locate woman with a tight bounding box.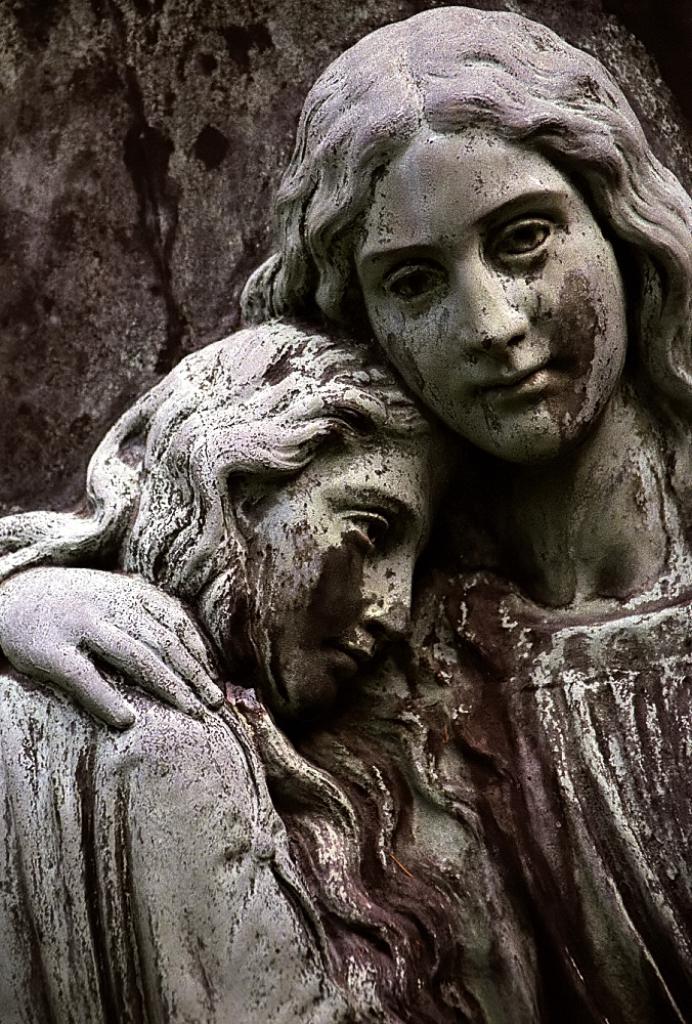
0,311,451,1023.
